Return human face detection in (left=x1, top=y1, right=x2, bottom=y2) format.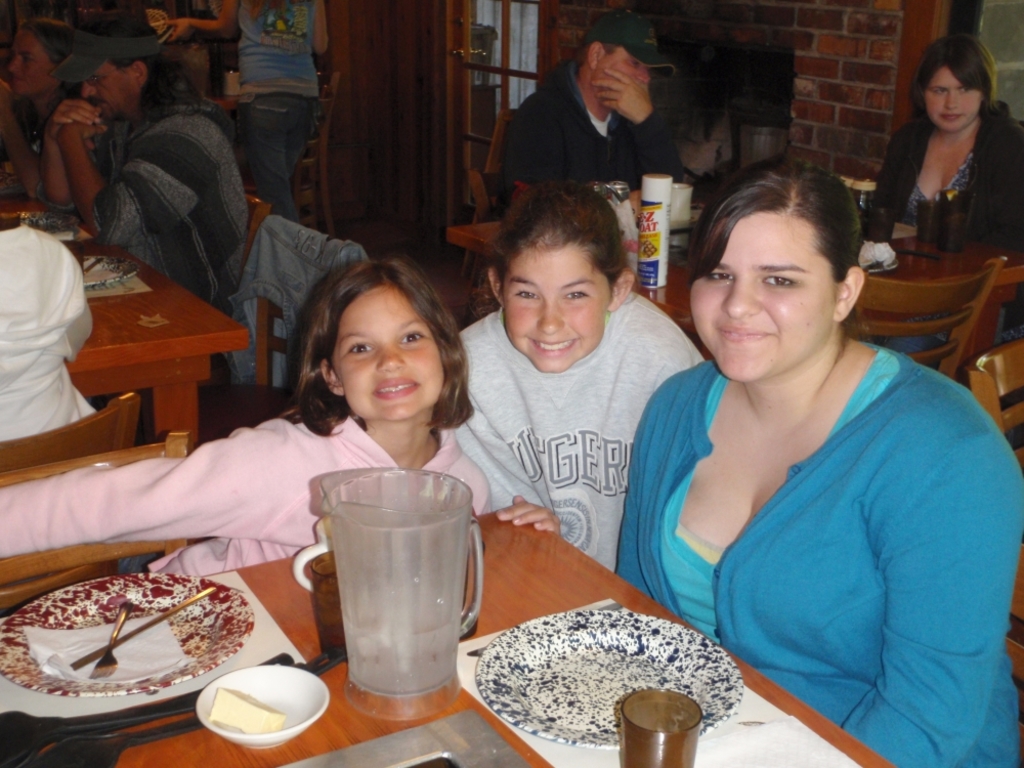
(left=8, top=33, right=53, bottom=97).
